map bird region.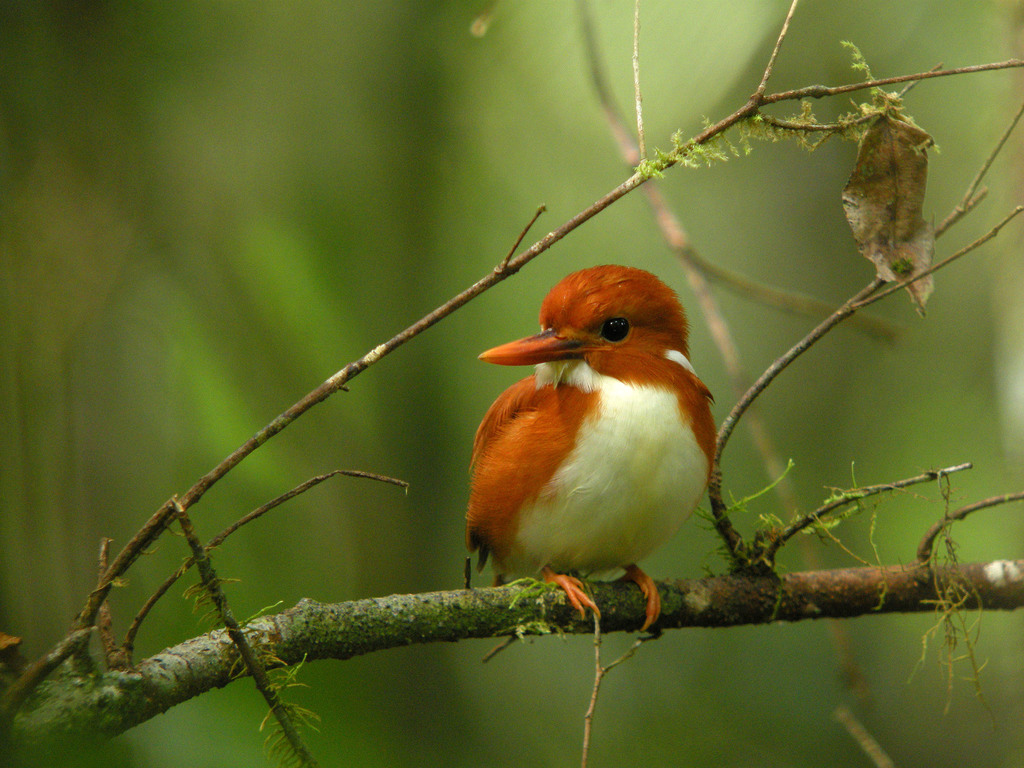
Mapped to 459:259:717:647.
